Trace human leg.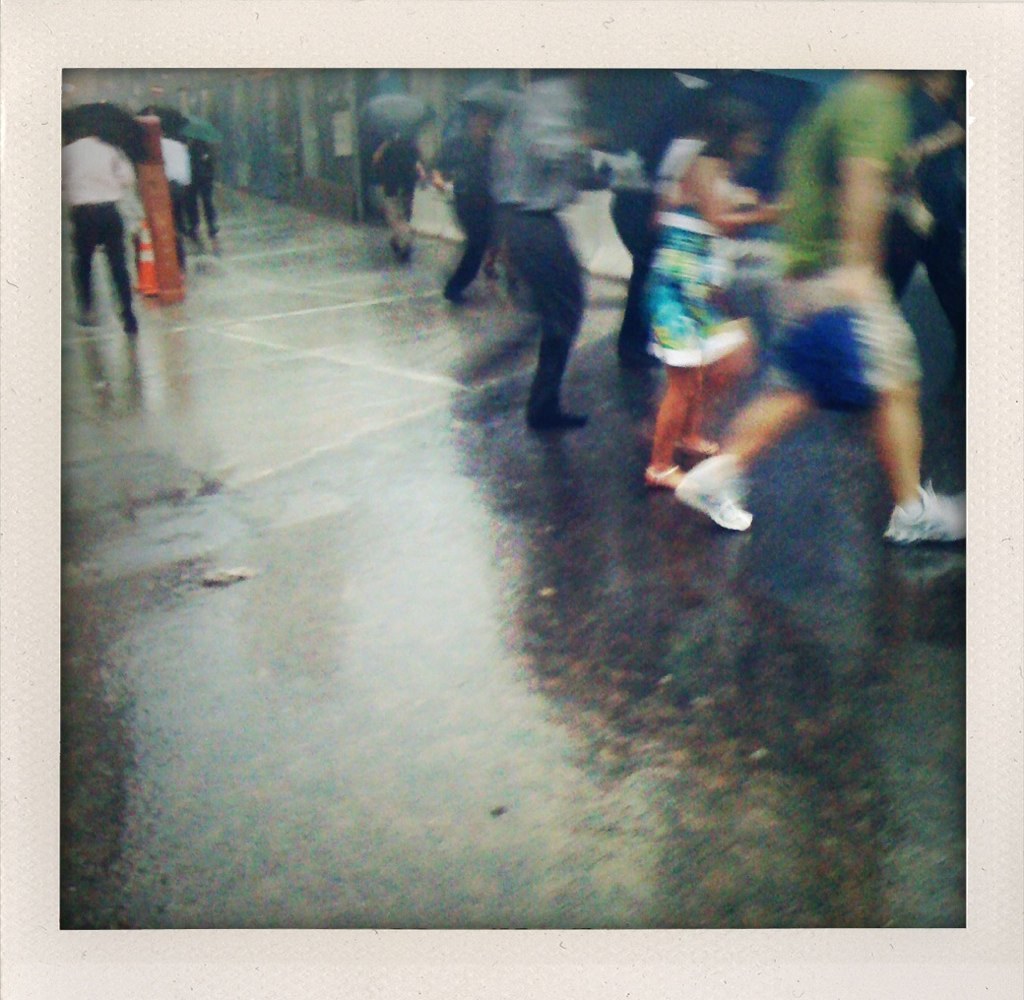
Traced to left=673, top=308, right=827, bottom=526.
